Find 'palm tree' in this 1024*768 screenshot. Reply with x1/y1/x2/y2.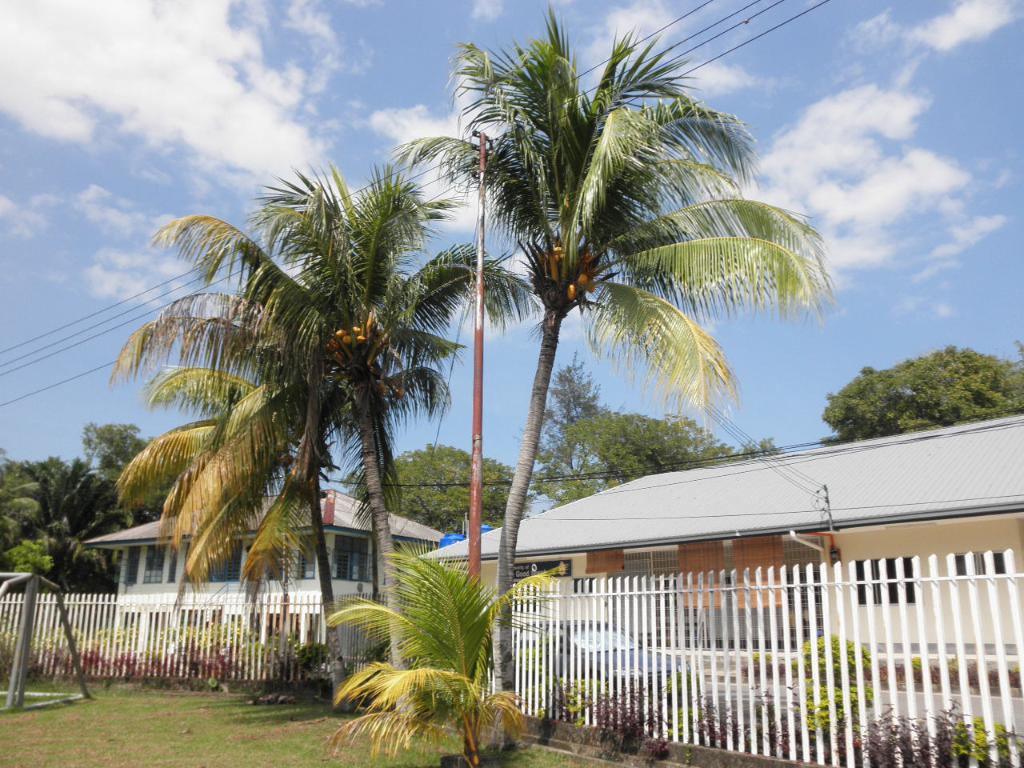
101/162/546/746.
